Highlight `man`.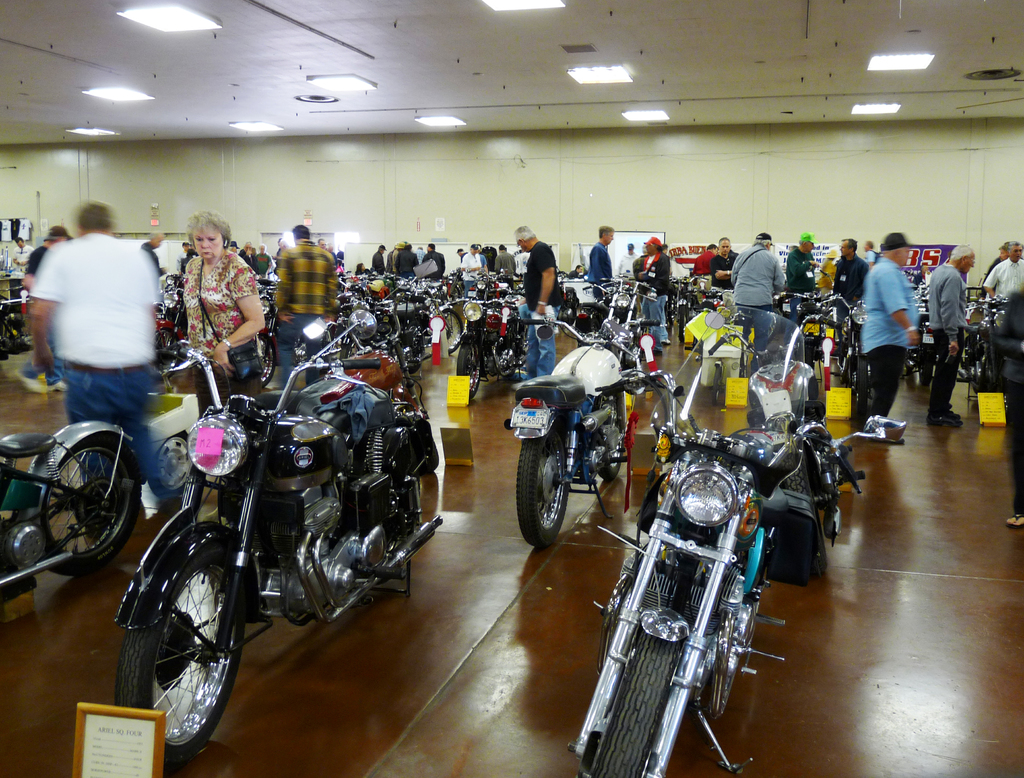
Highlighted region: (27, 200, 168, 519).
